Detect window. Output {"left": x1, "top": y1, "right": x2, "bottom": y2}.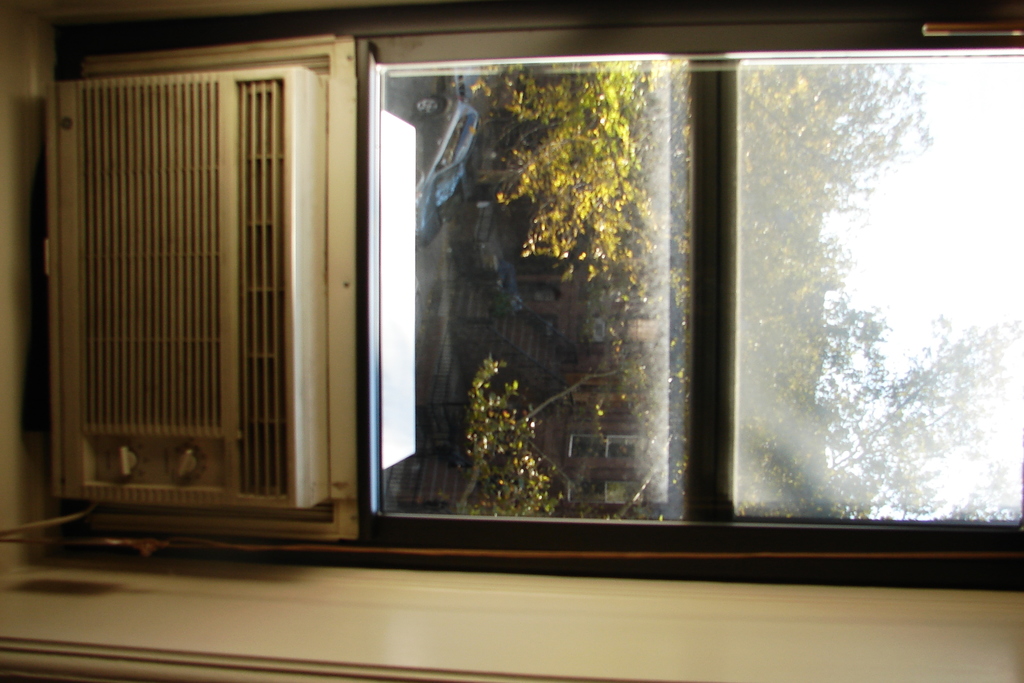
{"left": 607, "top": 483, "right": 648, "bottom": 513}.
